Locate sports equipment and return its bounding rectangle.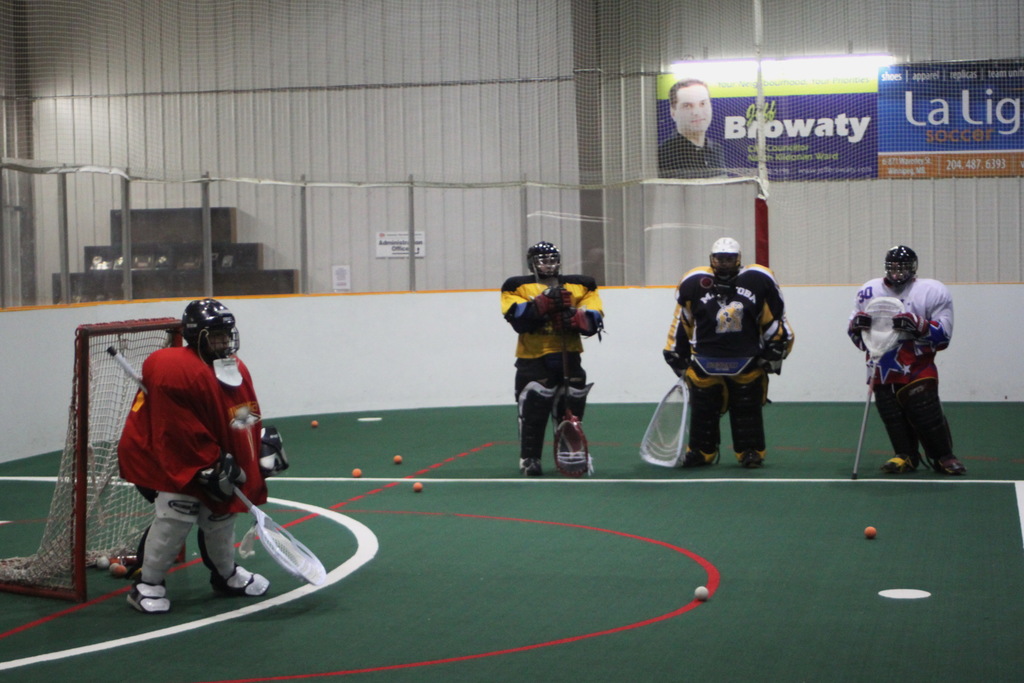
crop(689, 369, 721, 464).
